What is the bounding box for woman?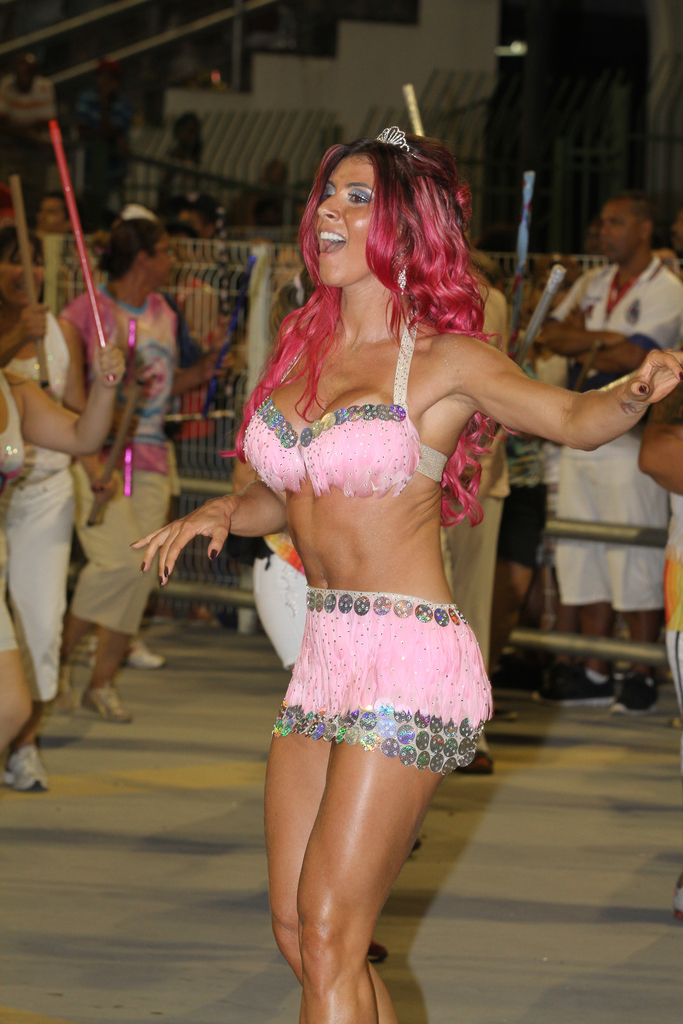
193/96/582/1023.
